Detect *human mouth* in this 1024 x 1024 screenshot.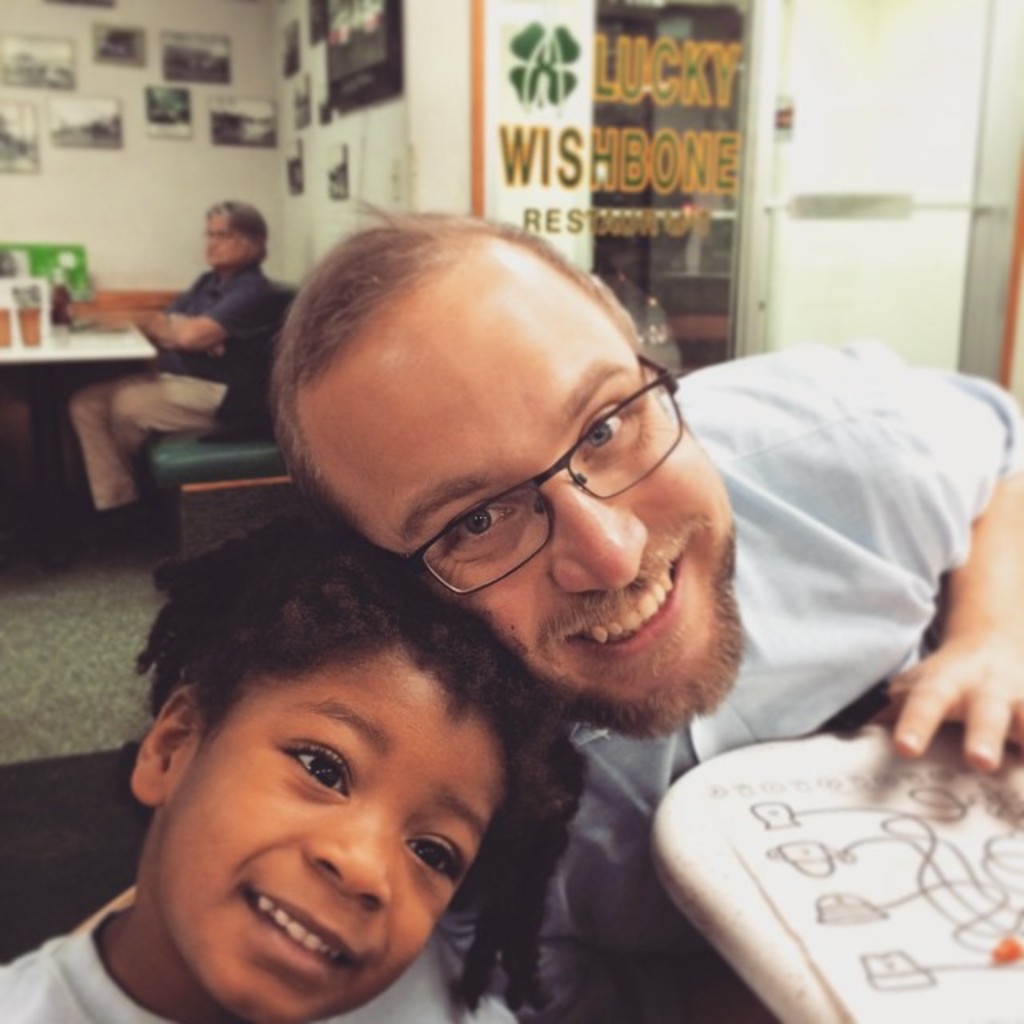
Detection: bbox=[248, 882, 363, 990].
